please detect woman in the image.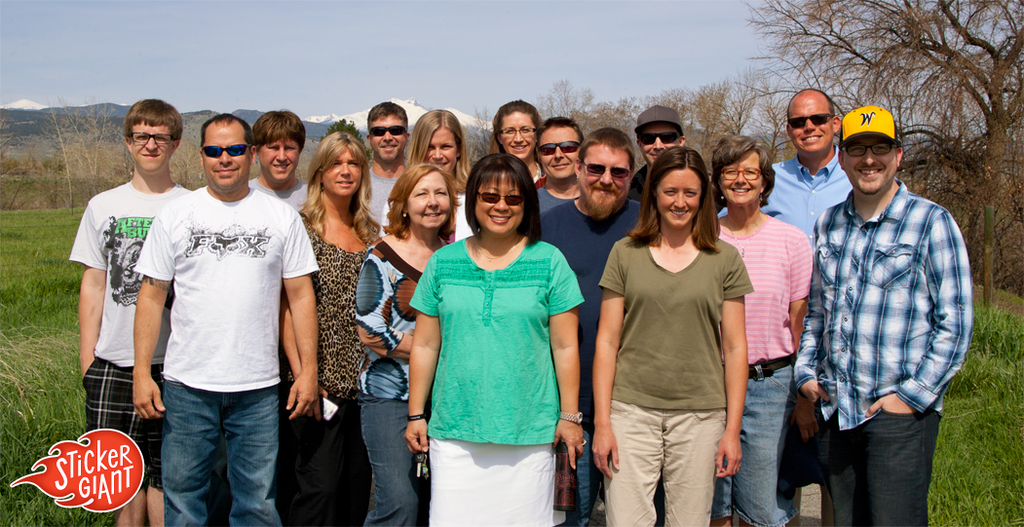
locate(351, 160, 461, 526).
